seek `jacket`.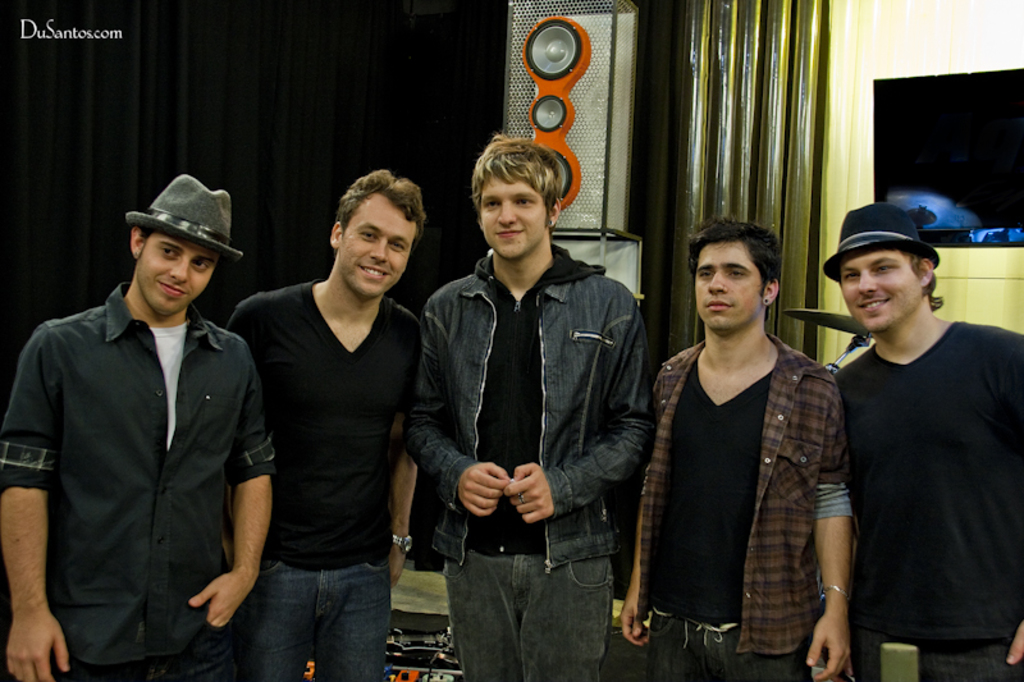
region(421, 239, 654, 580).
